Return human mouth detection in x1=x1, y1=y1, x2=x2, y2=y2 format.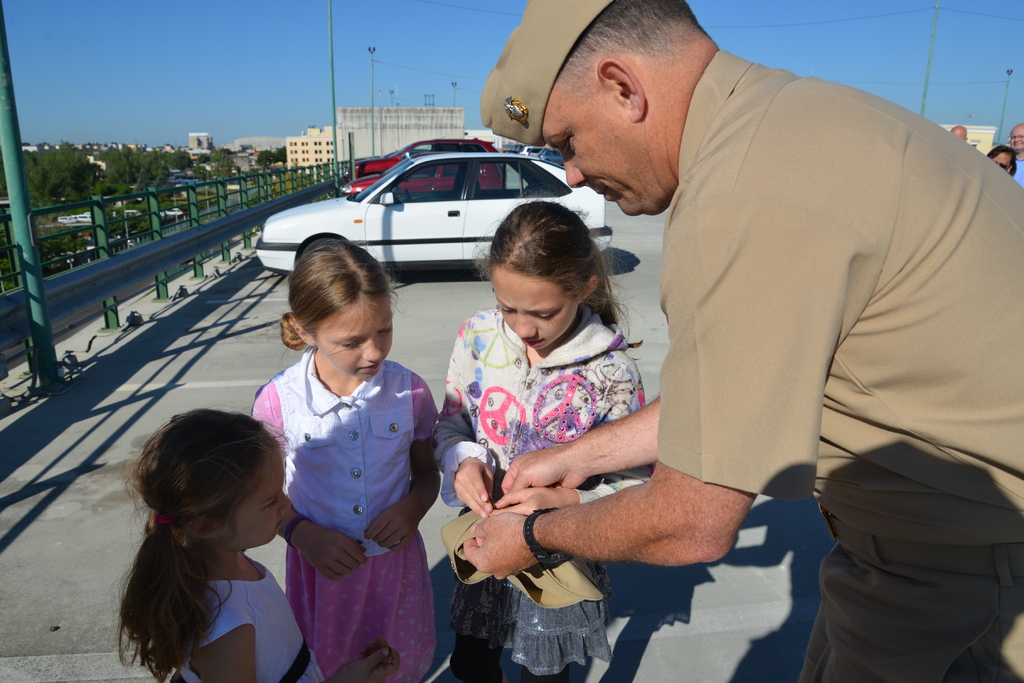
x1=353, y1=358, x2=383, y2=375.
